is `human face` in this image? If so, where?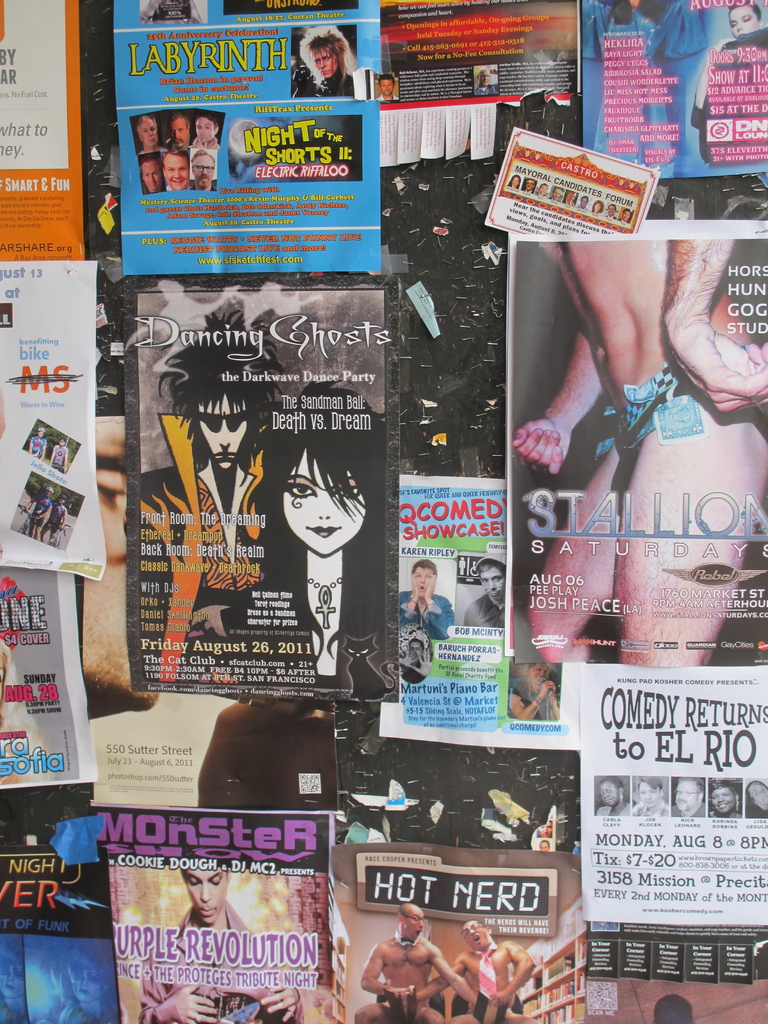
Yes, at pyautogui.locateOnScreen(408, 908, 422, 941).
